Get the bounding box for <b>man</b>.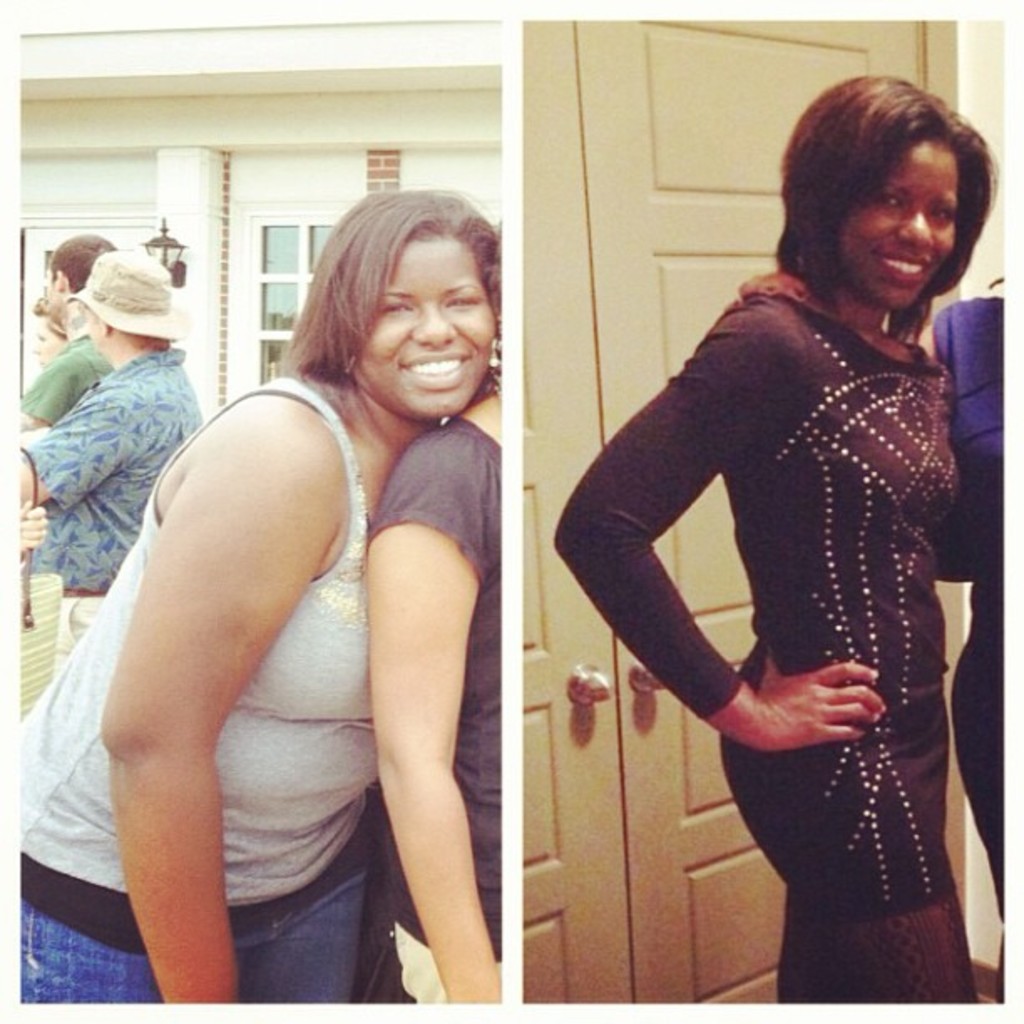
545/72/1023/1023.
